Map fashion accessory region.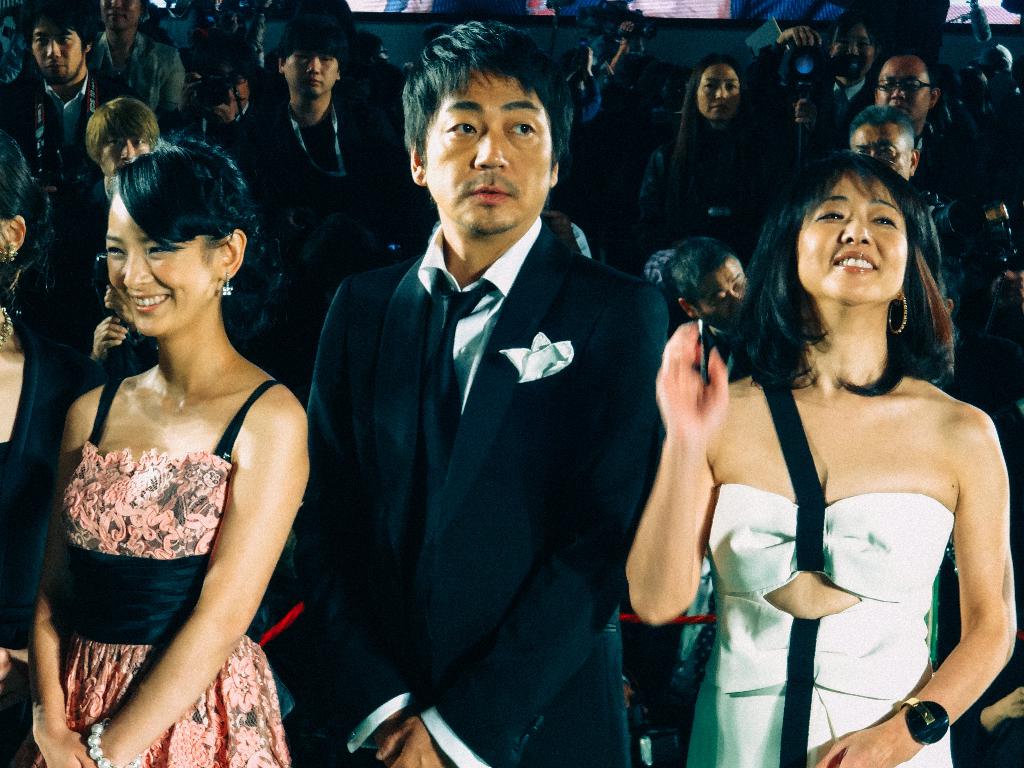
Mapped to <region>90, 716, 144, 767</region>.
